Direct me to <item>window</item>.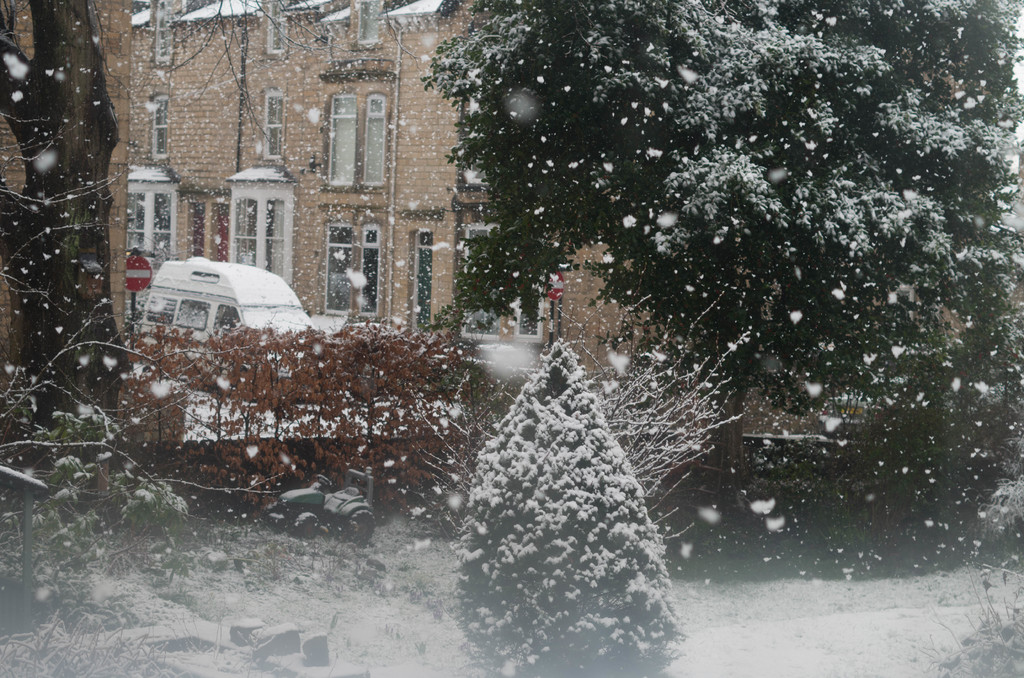
Direction: [x1=329, y1=224, x2=381, y2=309].
